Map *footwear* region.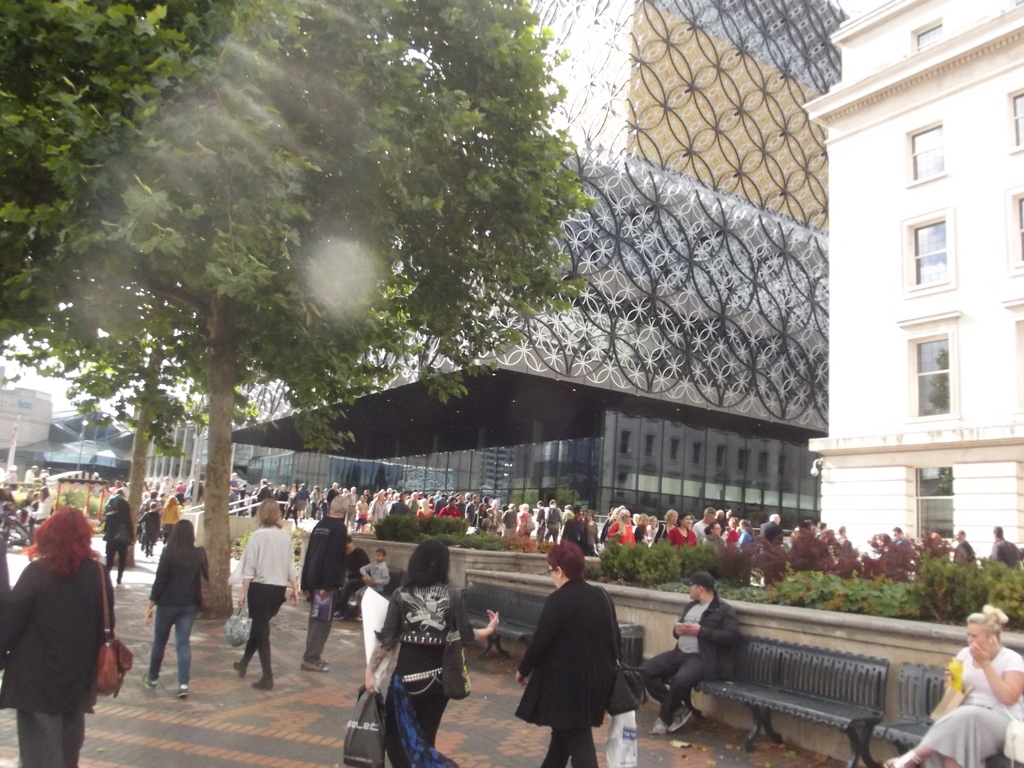
Mapped to crop(881, 749, 922, 767).
